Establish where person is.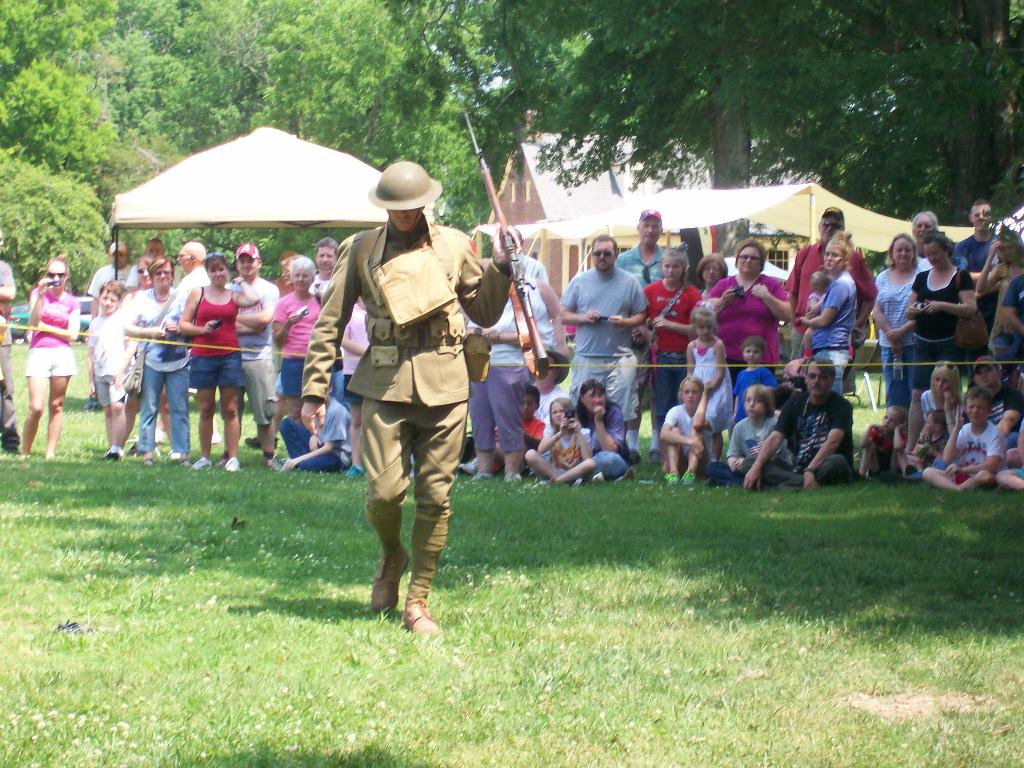
Established at 127 252 151 295.
